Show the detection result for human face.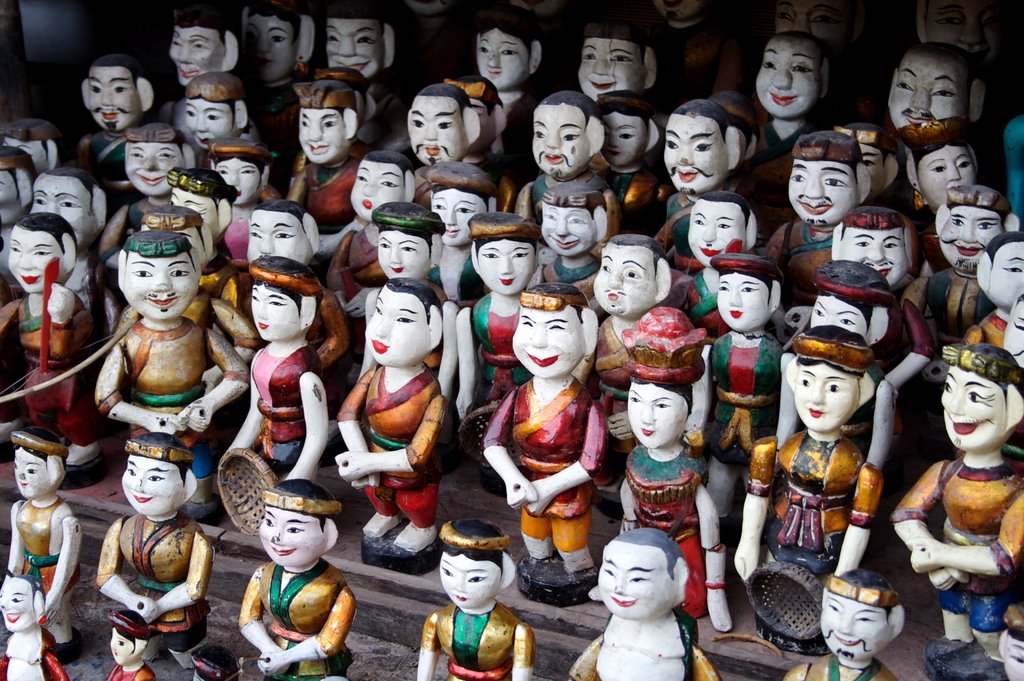
{"left": 121, "top": 456, "right": 185, "bottom": 518}.
